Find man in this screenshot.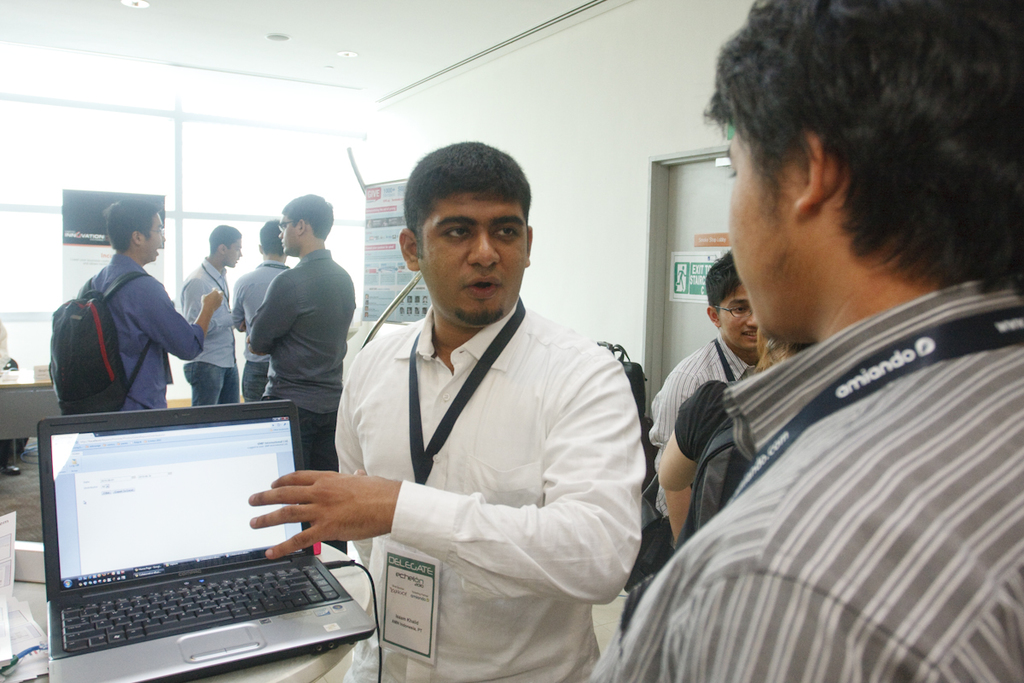
The bounding box for man is (left=311, top=153, right=650, bottom=679).
